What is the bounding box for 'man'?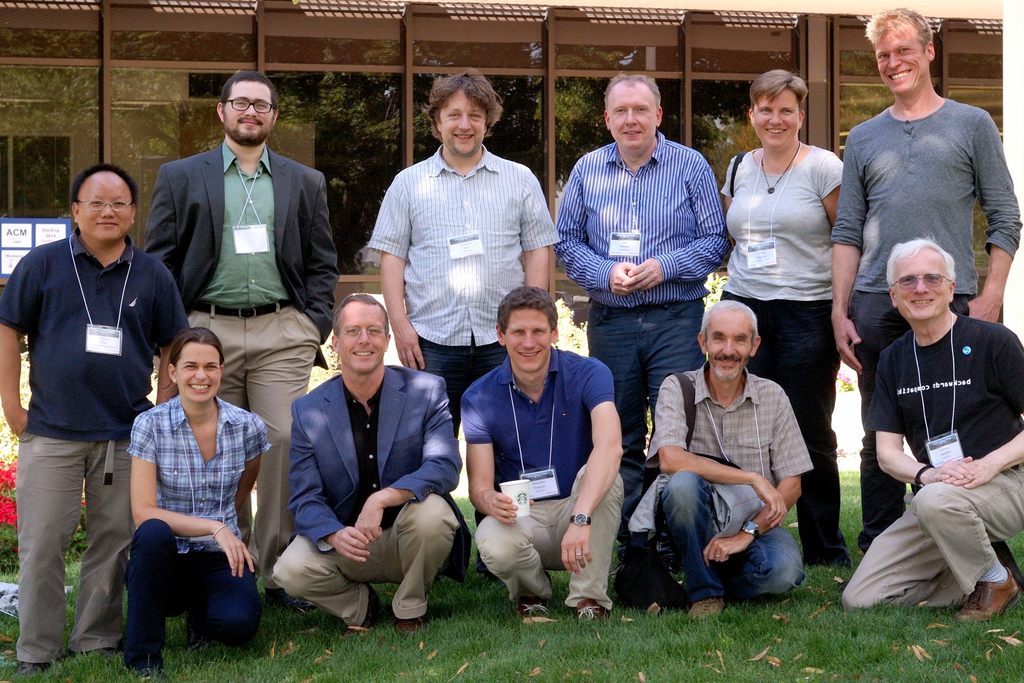
(458, 284, 627, 625).
